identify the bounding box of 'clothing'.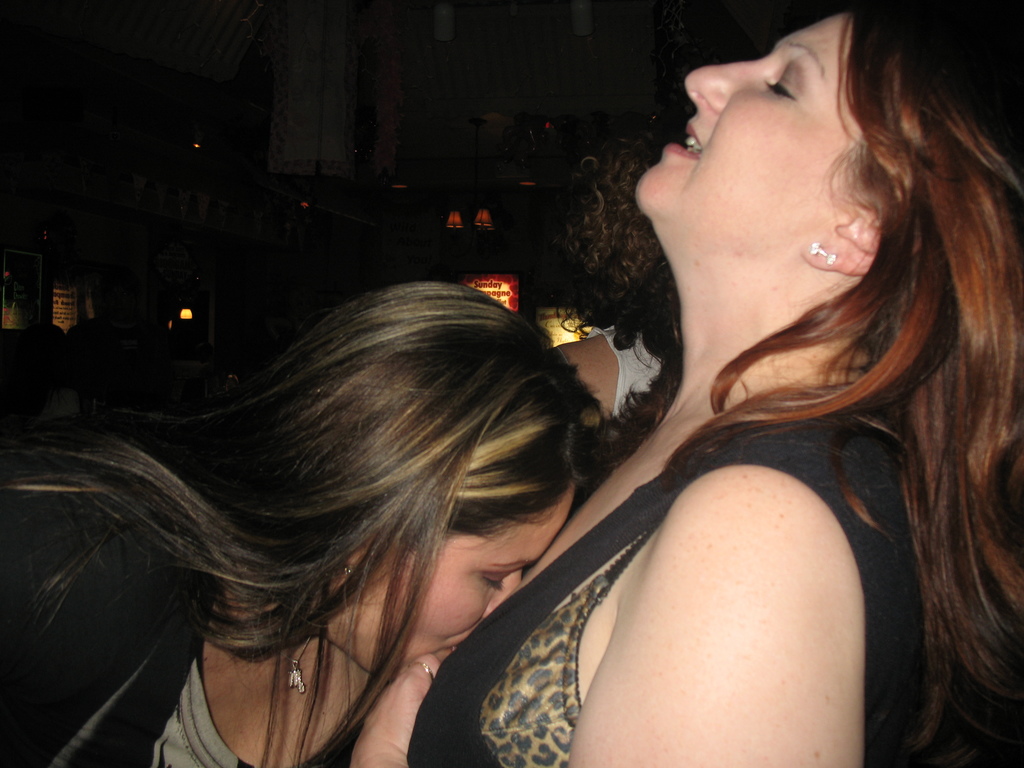
BBox(392, 415, 915, 765).
